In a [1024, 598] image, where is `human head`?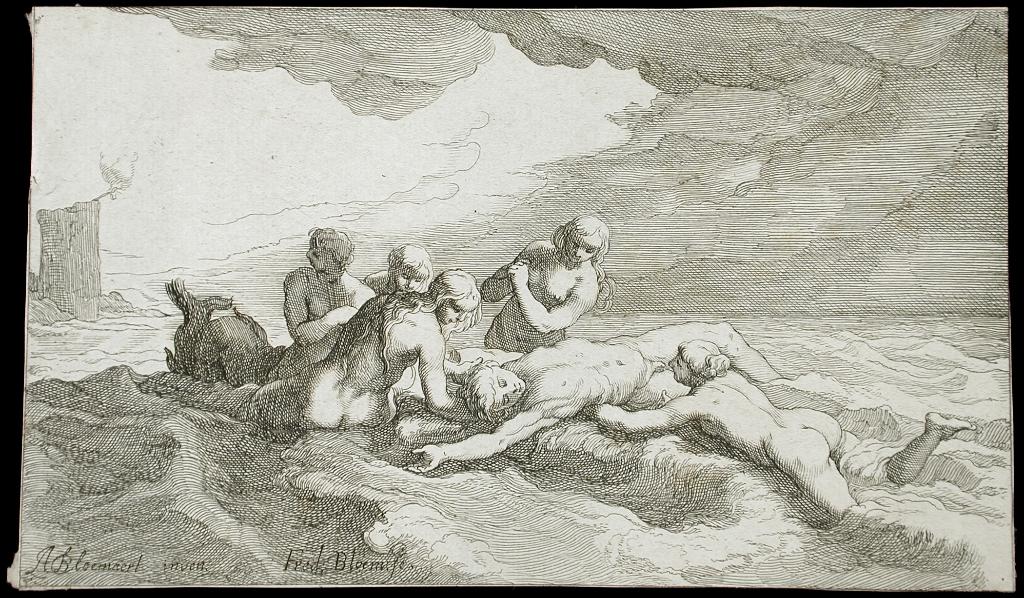
<box>666,338,721,388</box>.
